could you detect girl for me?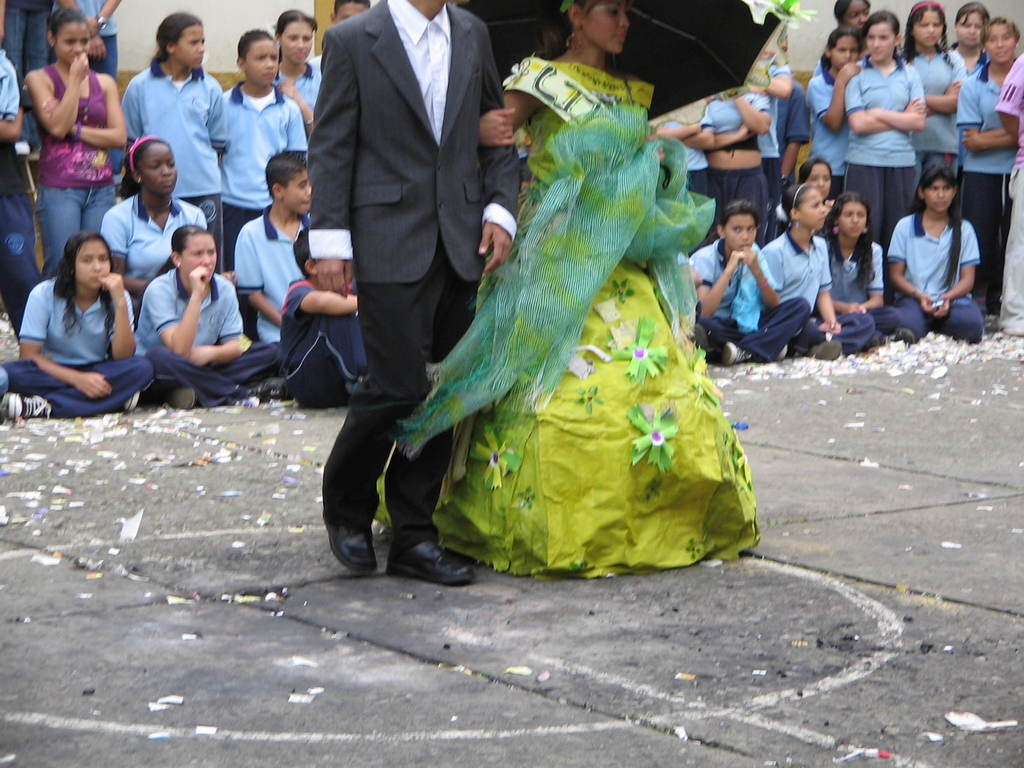
Detection result: crop(25, 5, 128, 283).
